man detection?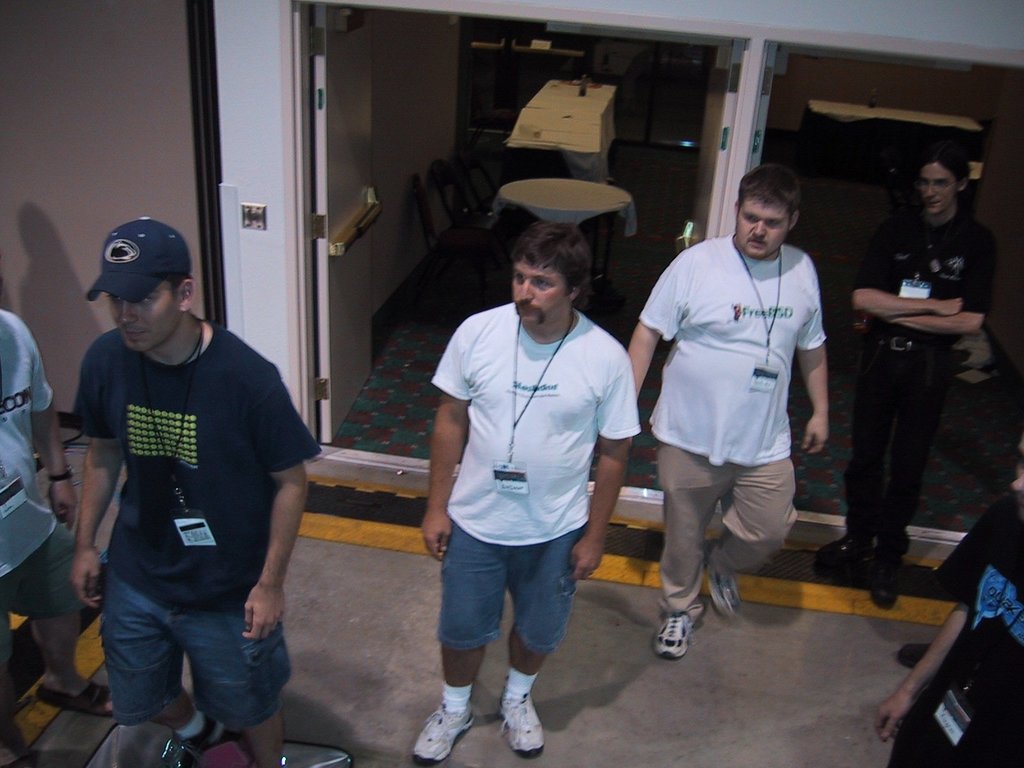
<box>0,309,116,764</box>
